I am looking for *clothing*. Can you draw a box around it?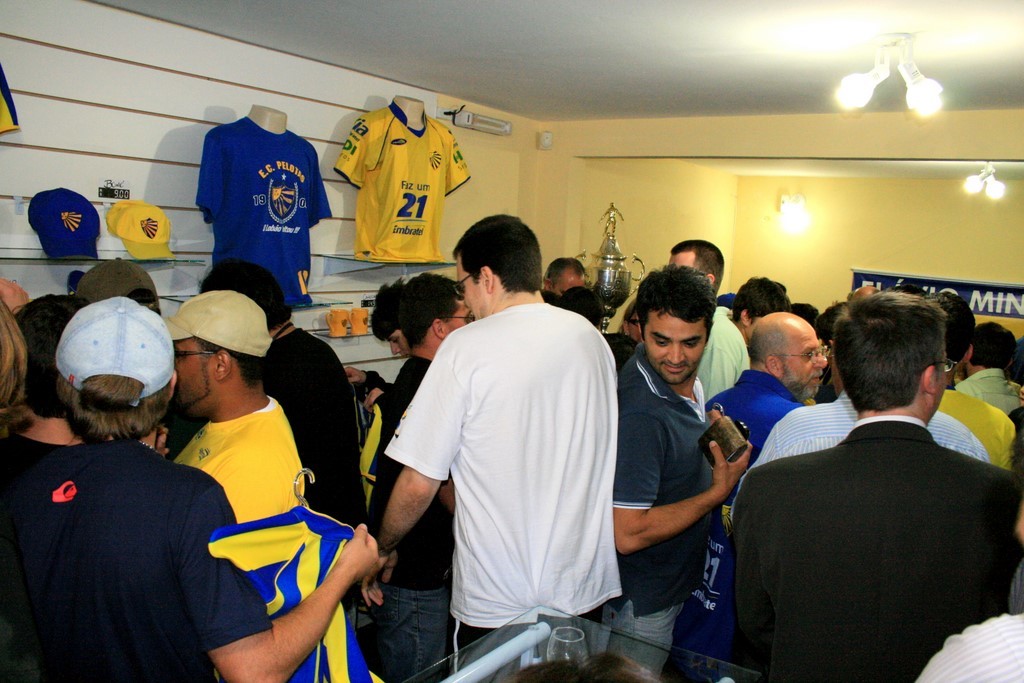
Sure, the bounding box is x1=0, y1=443, x2=281, y2=682.
